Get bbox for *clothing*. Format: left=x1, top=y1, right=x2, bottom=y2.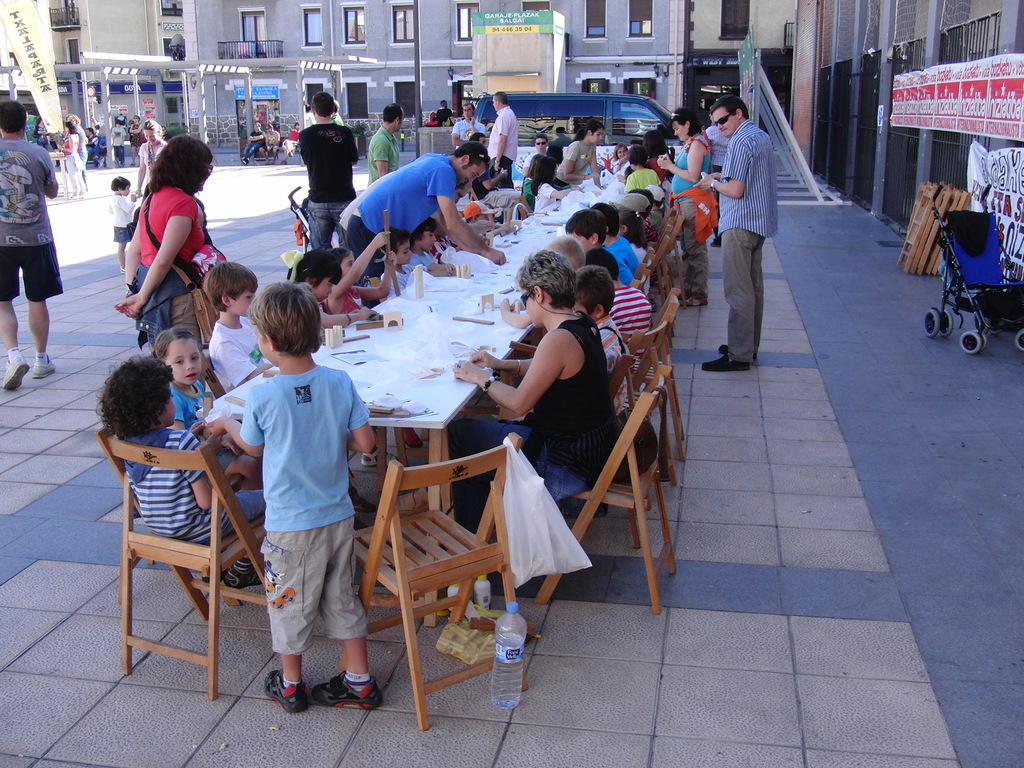
left=336, top=158, right=470, bottom=265.
